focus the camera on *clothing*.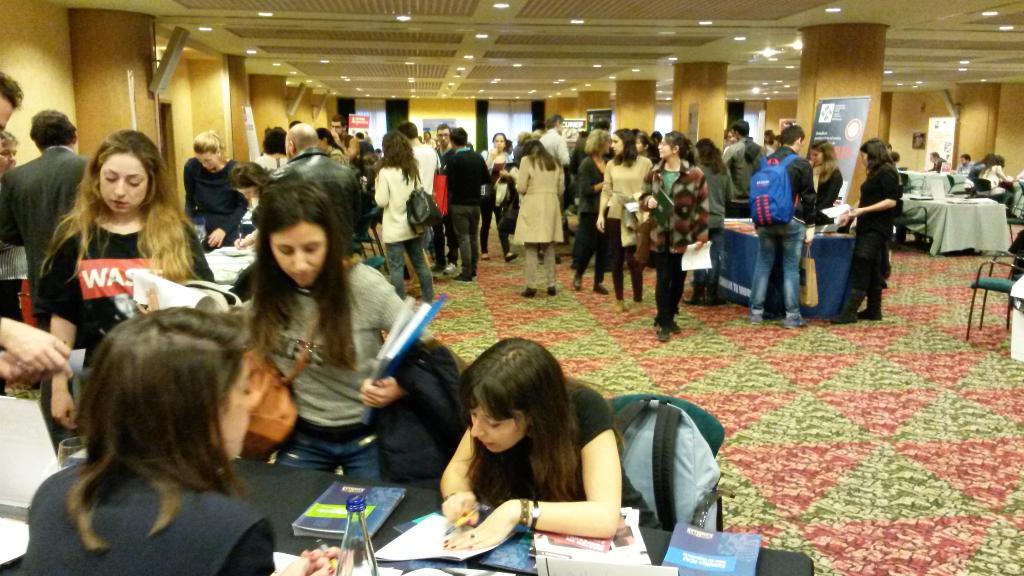
Focus region: x1=925, y1=159, x2=952, y2=171.
